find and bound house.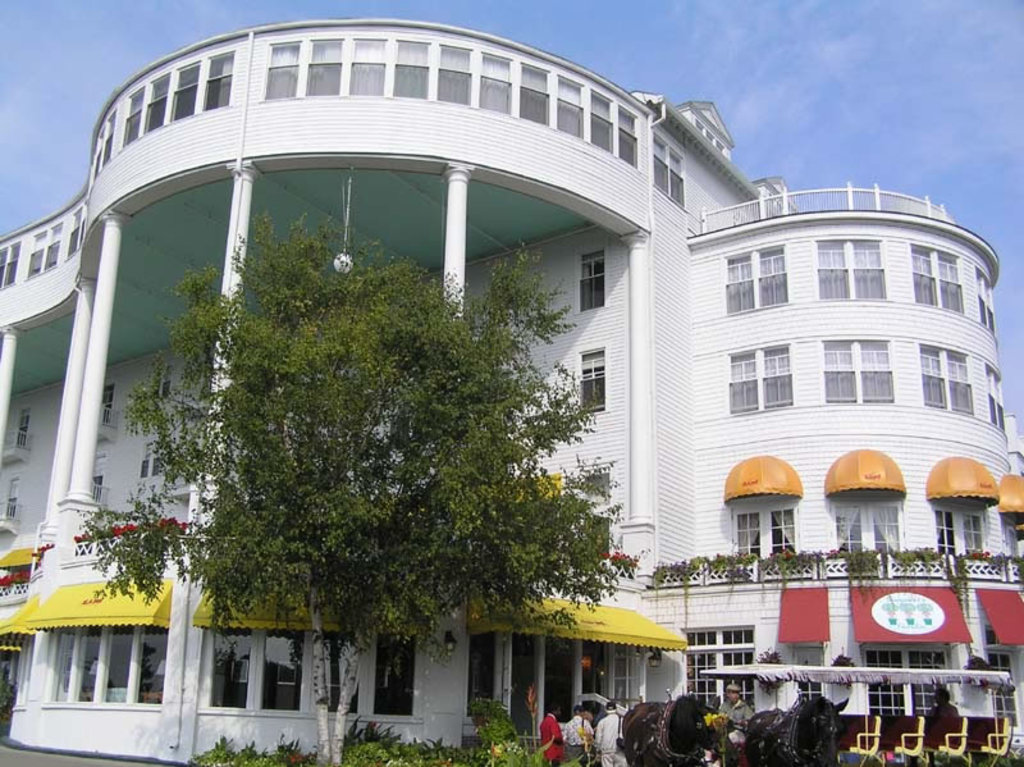
Bound: x1=0 y1=22 x2=1023 y2=764.
